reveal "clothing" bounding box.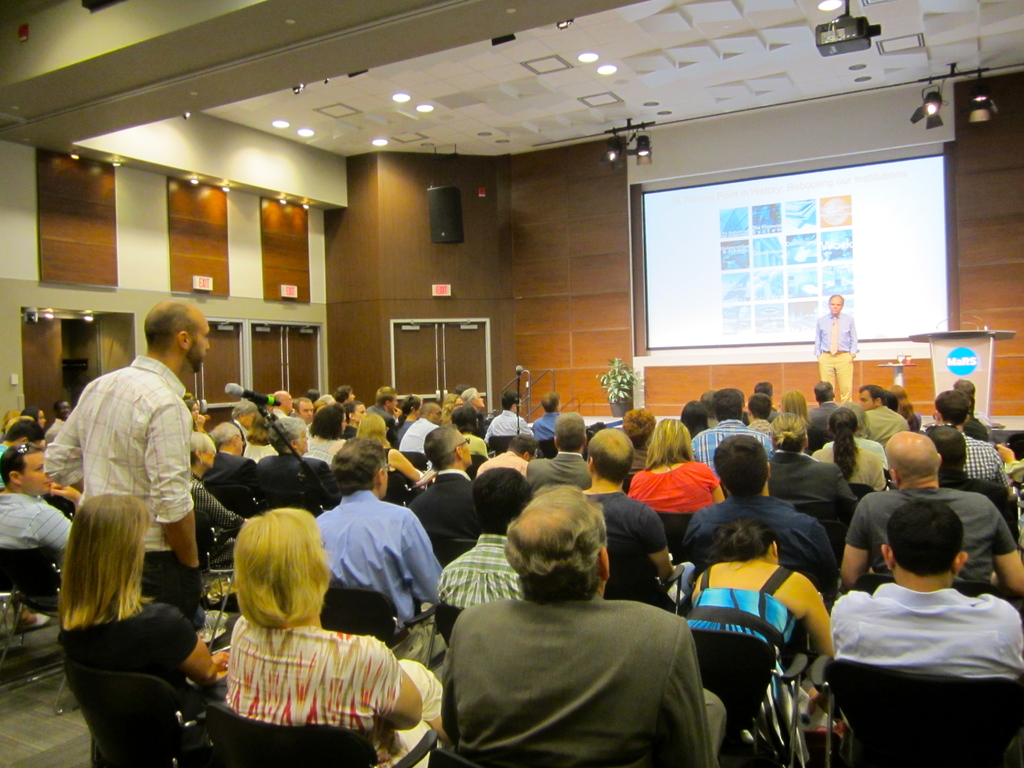
Revealed: x1=223 y1=619 x2=408 y2=767.
